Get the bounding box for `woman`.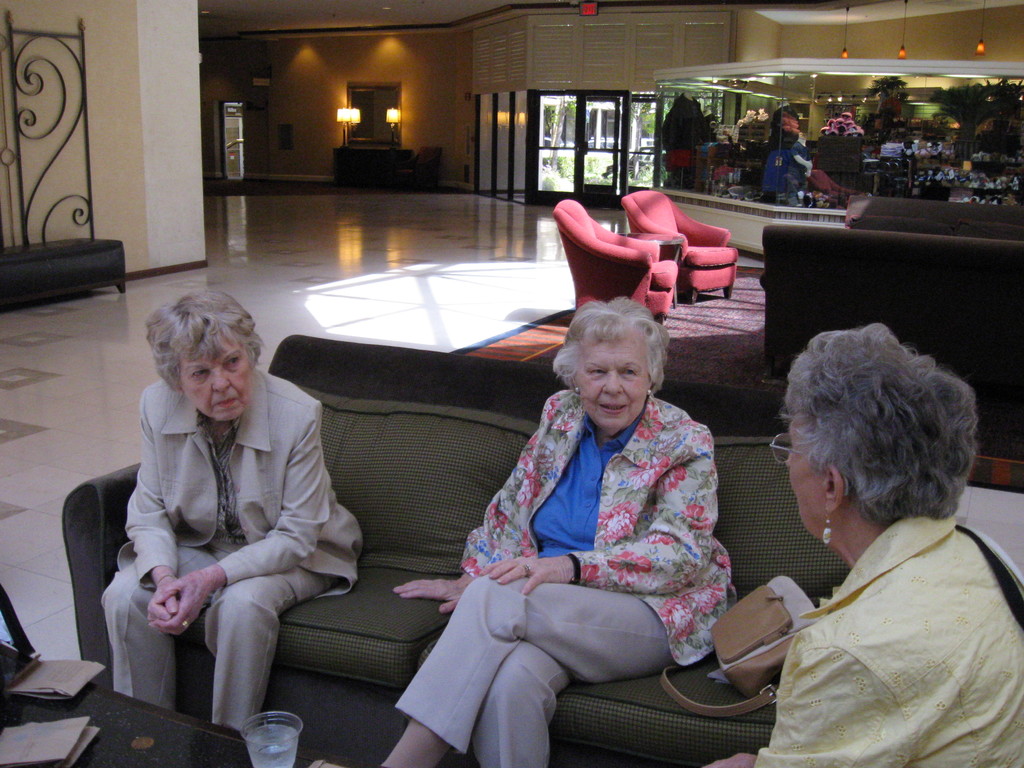
<region>82, 278, 376, 742</region>.
